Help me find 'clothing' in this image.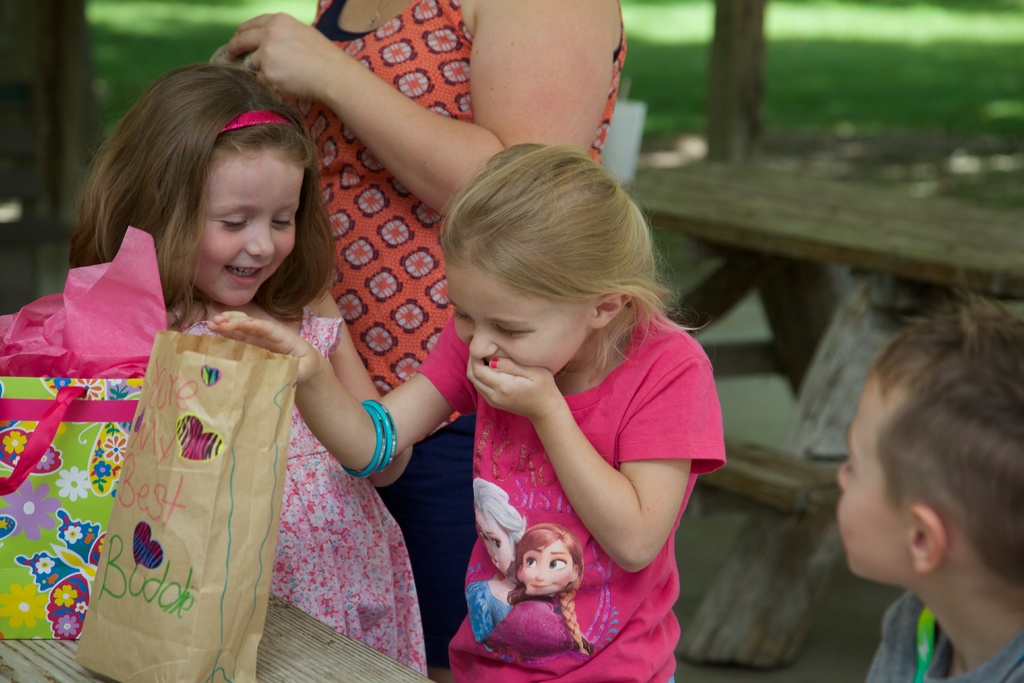
Found it: (439, 292, 721, 633).
